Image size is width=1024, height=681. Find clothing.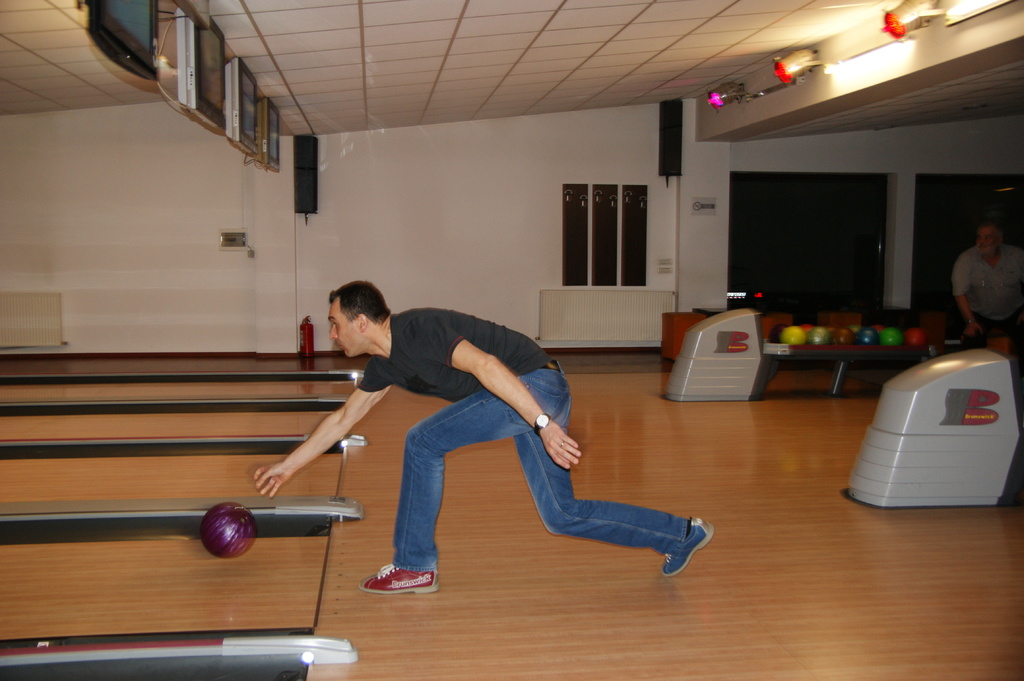
<box>353,305,694,584</box>.
